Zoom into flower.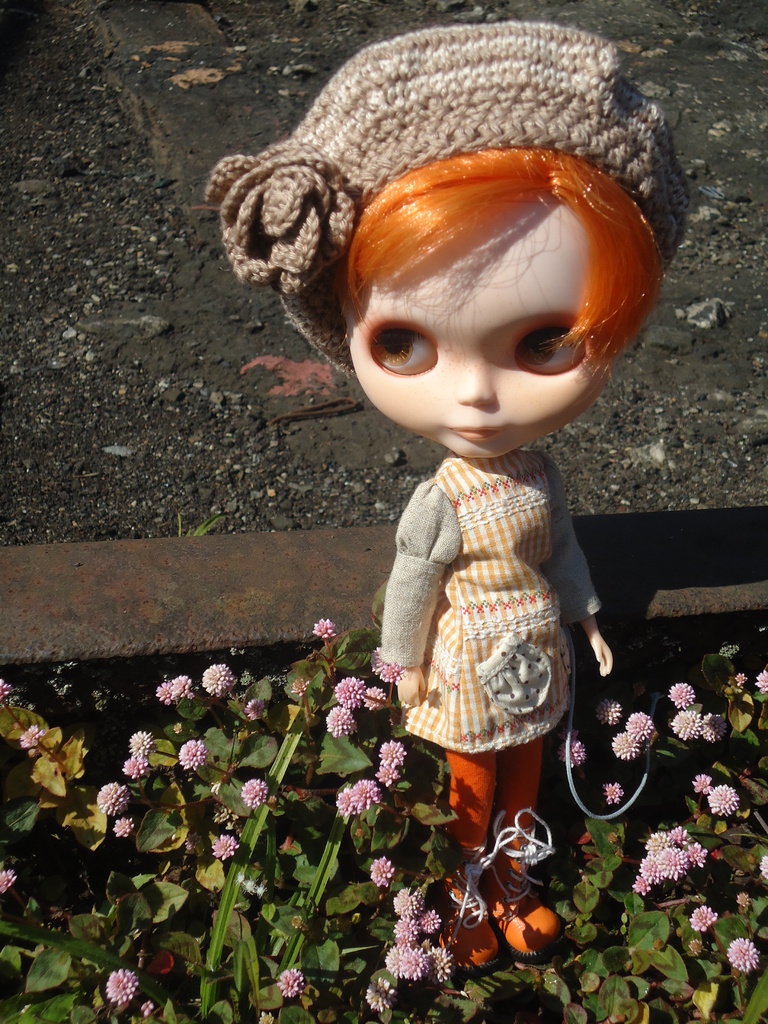
Zoom target: 332, 785, 356, 817.
